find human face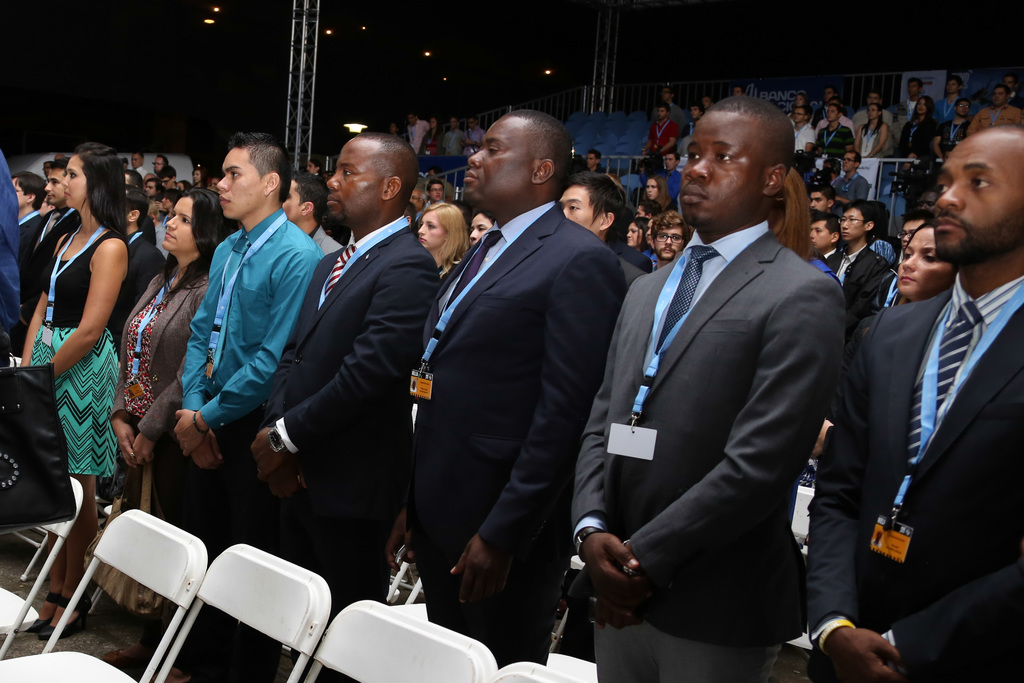
[x1=653, y1=227, x2=682, y2=259]
